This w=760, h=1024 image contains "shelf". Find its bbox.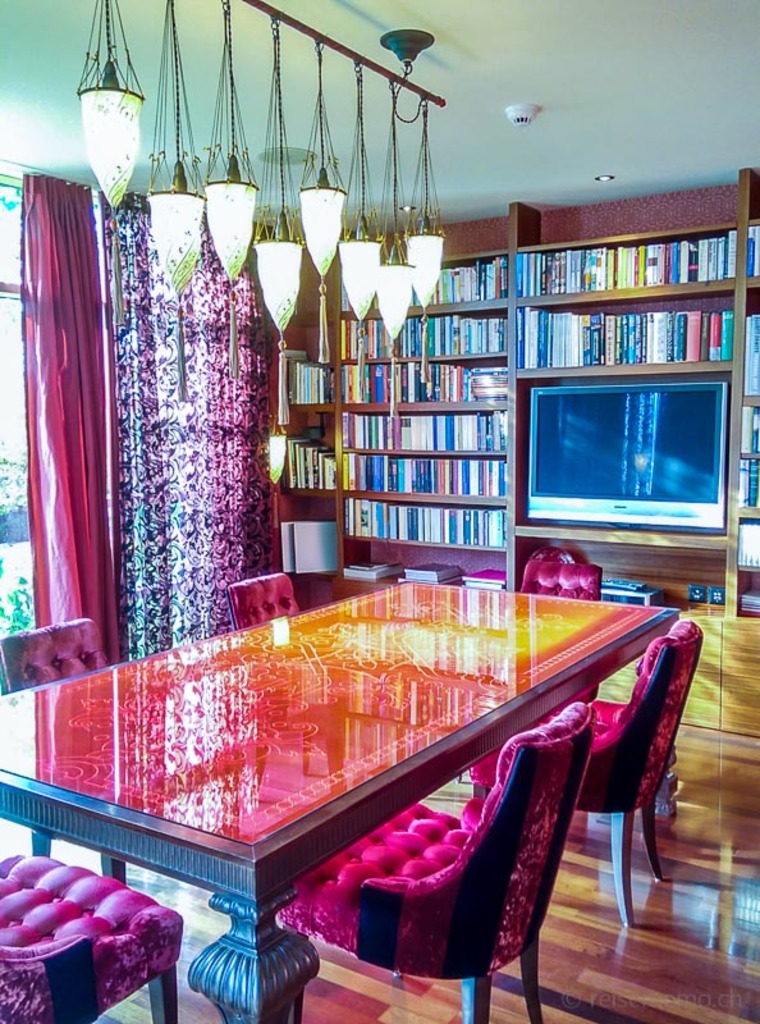
locate(729, 412, 759, 516).
